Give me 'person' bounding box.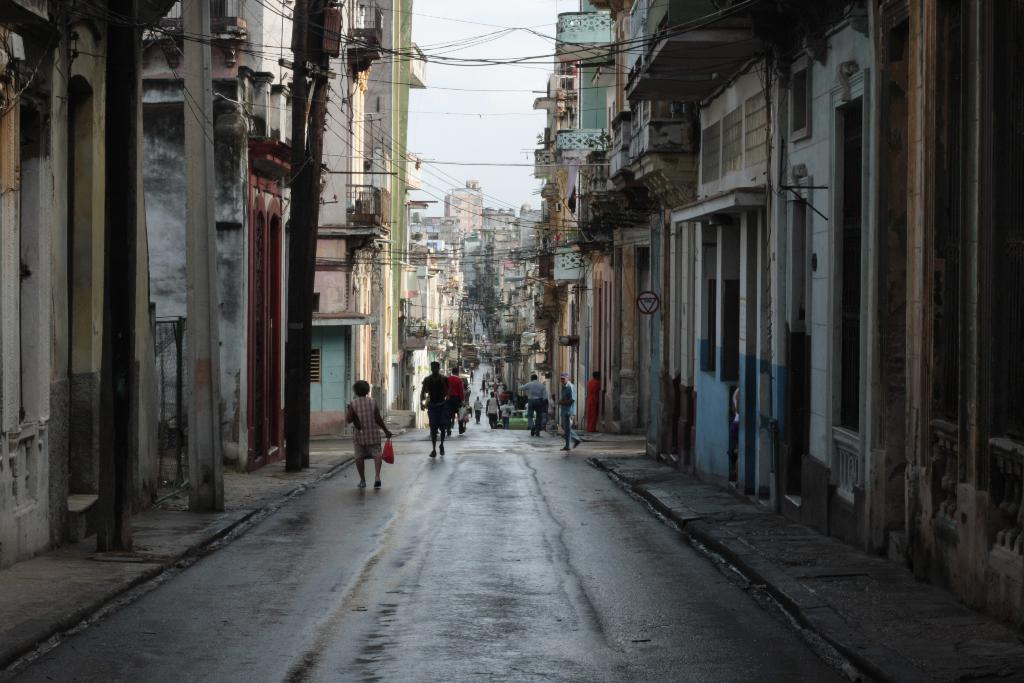
bbox(465, 391, 471, 418).
